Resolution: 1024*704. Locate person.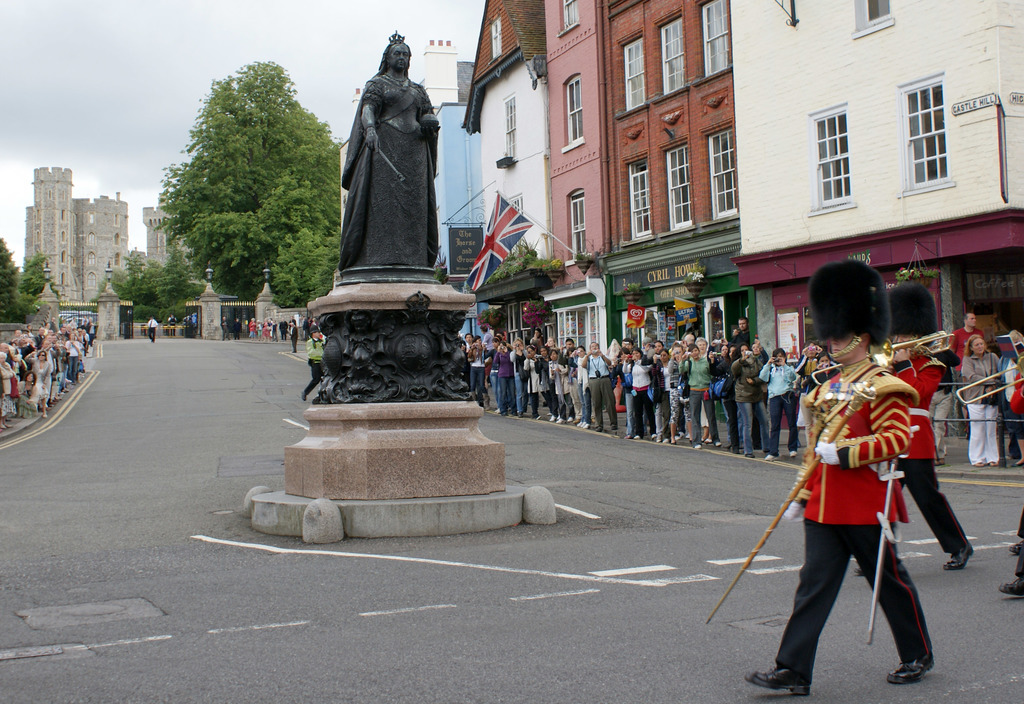
Rect(493, 341, 515, 416).
